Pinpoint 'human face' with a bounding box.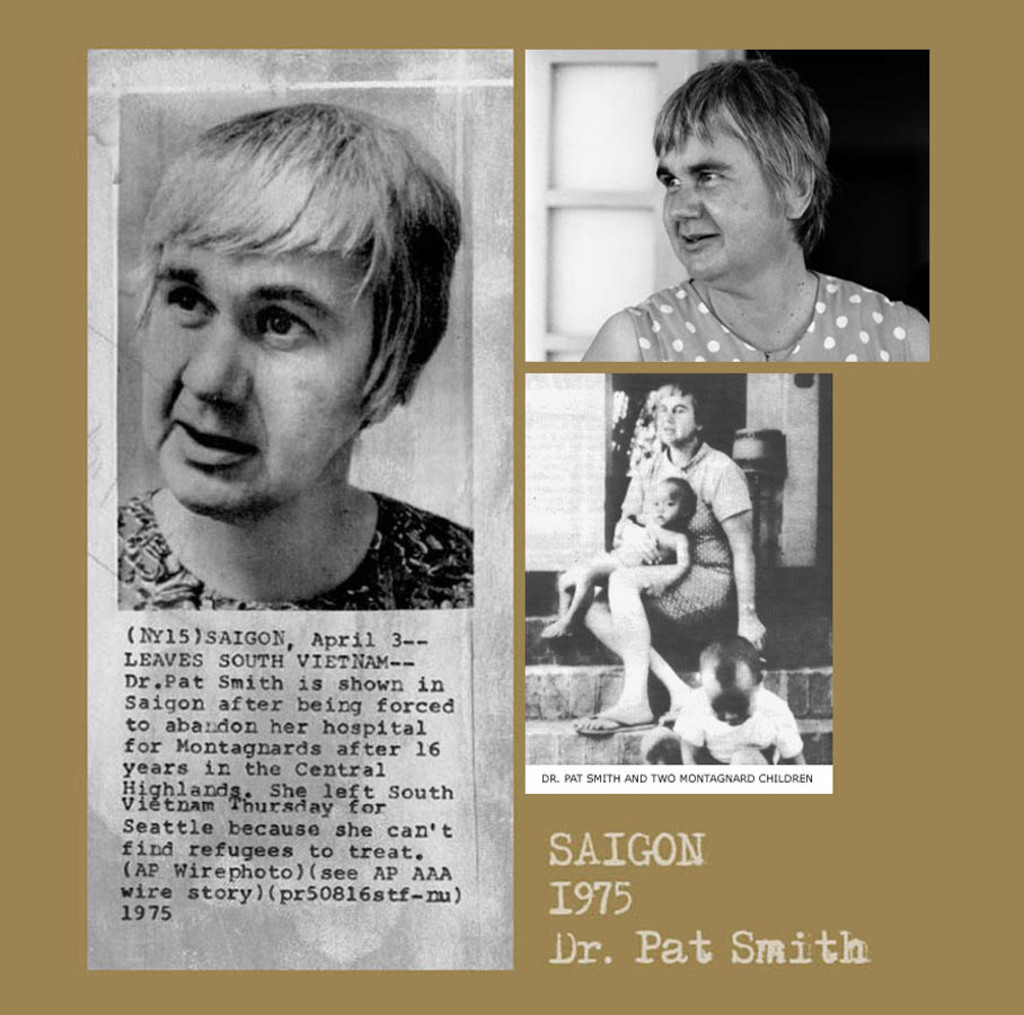
pyautogui.locateOnScreen(656, 100, 788, 281).
